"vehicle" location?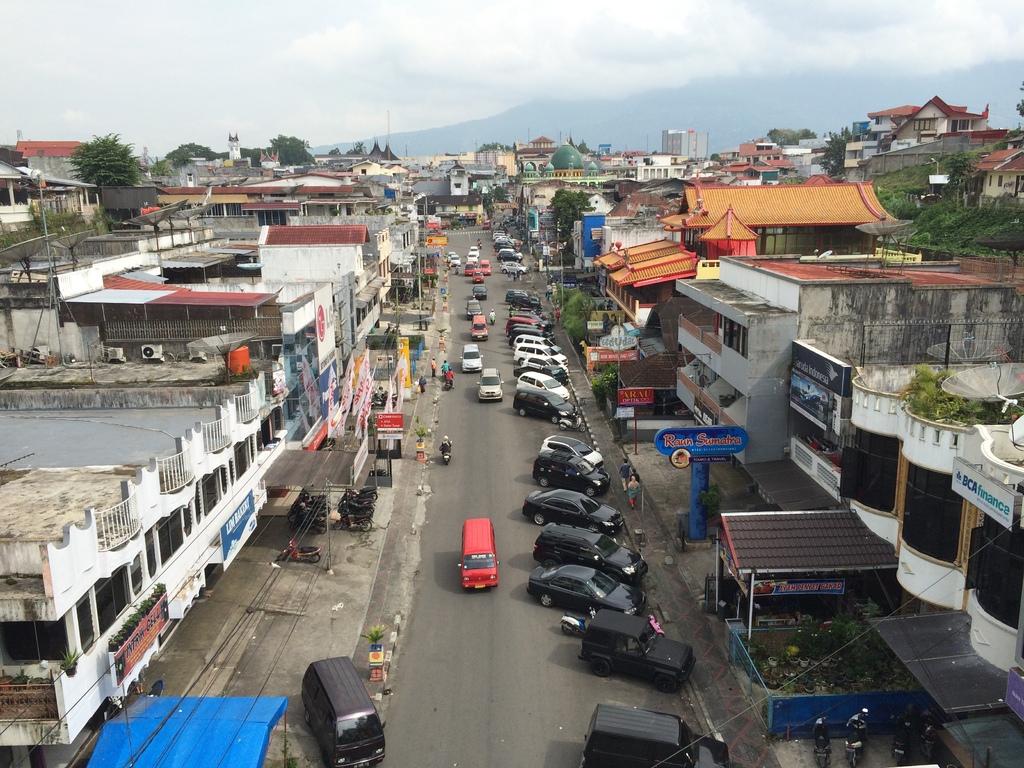
box(921, 714, 938, 762)
